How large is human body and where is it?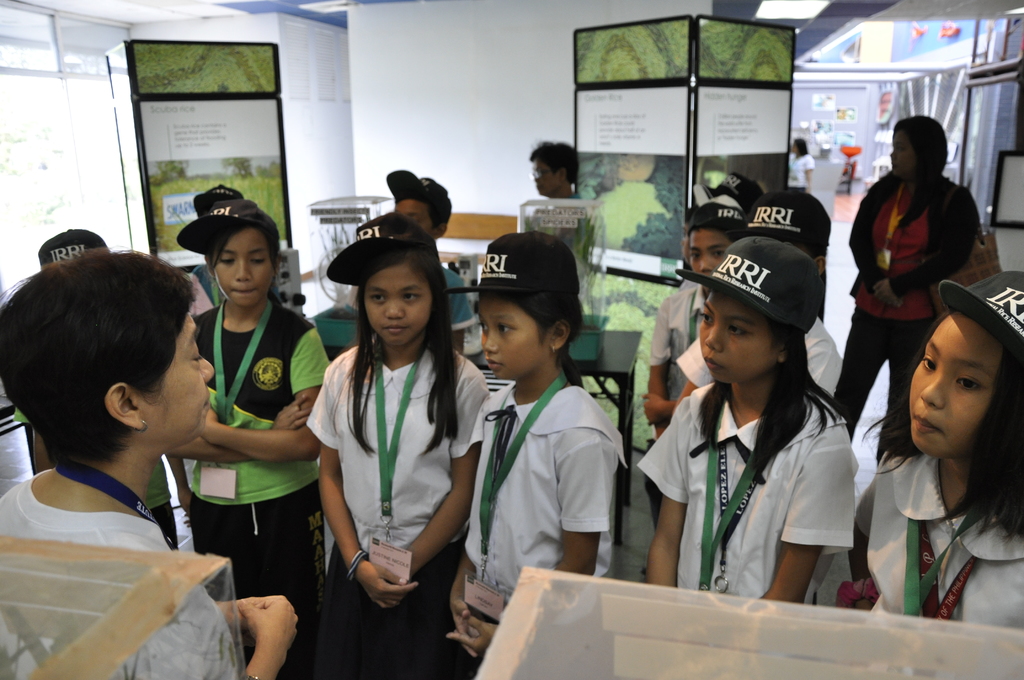
Bounding box: left=315, top=332, right=488, bottom=679.
